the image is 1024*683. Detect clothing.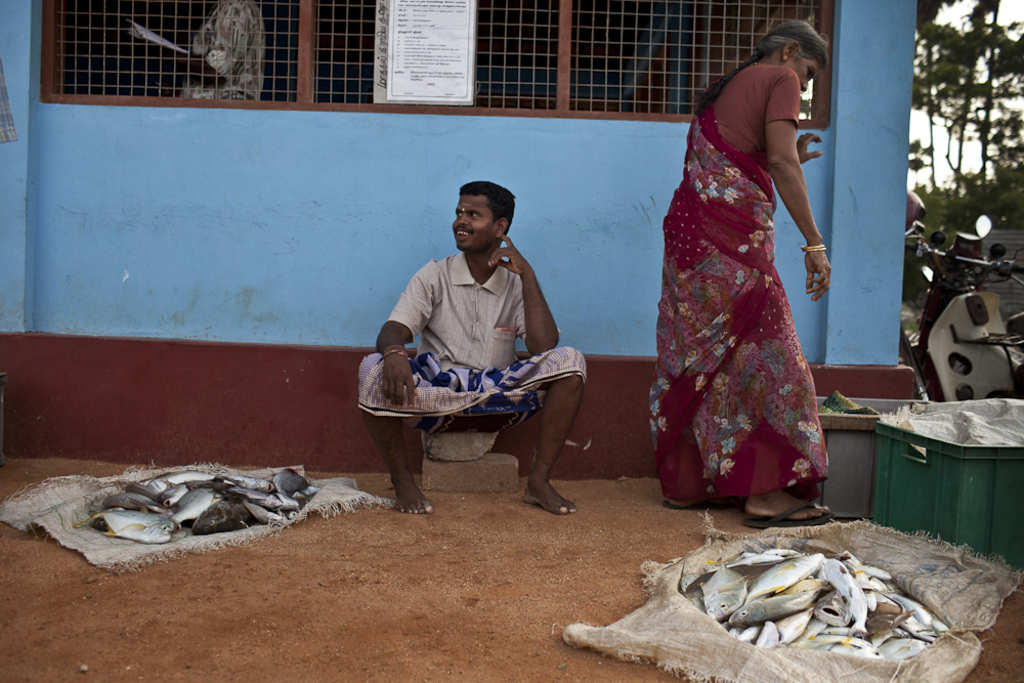
Detection: 655/33/835/530.
